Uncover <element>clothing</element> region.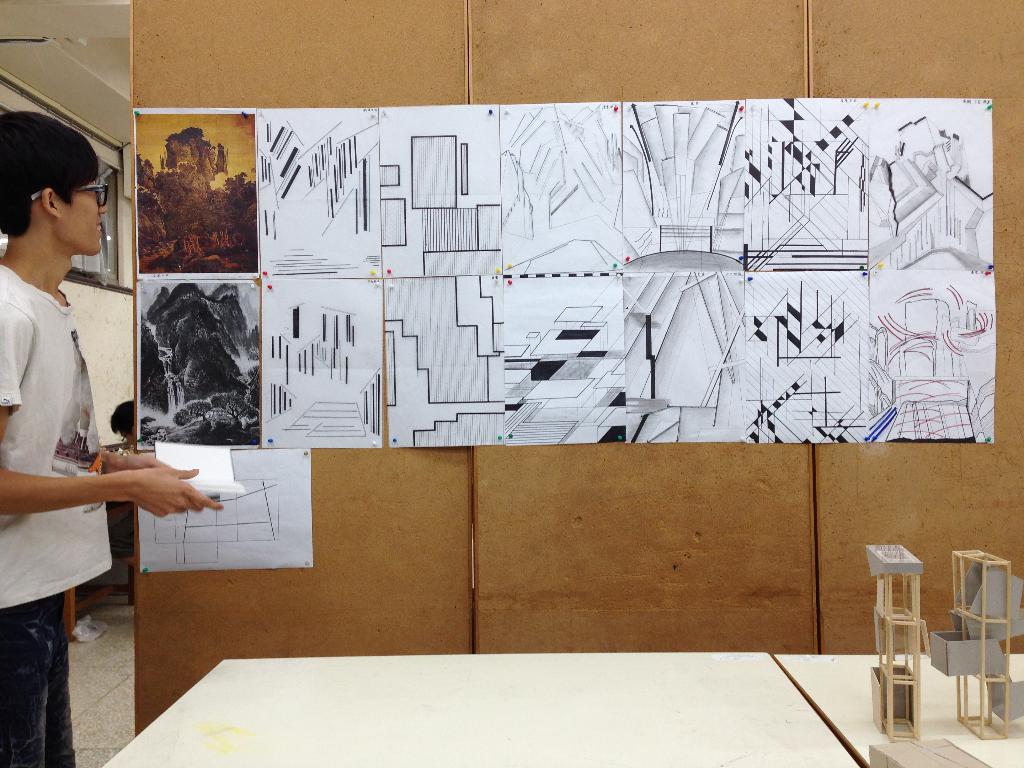
Uncovered: BBox(0, 258, 115, 767).
